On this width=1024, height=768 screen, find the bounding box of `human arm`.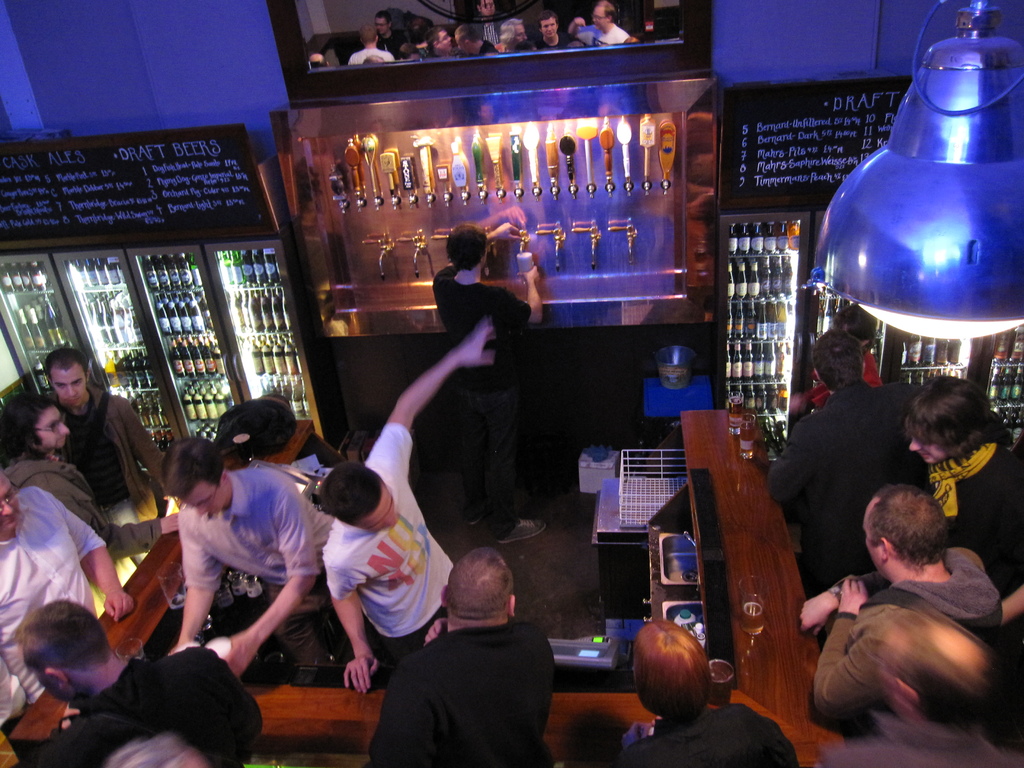
Bounding box: 122,396,175,509.
